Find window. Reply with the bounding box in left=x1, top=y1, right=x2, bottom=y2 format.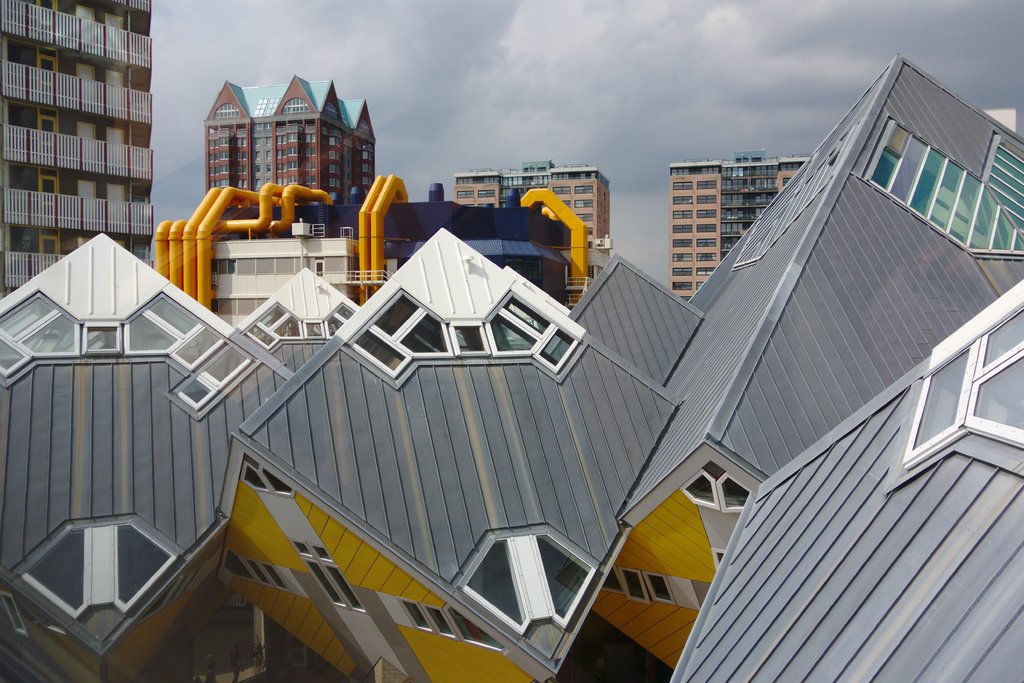
left=721, top=478, right=740, bottom=508.
